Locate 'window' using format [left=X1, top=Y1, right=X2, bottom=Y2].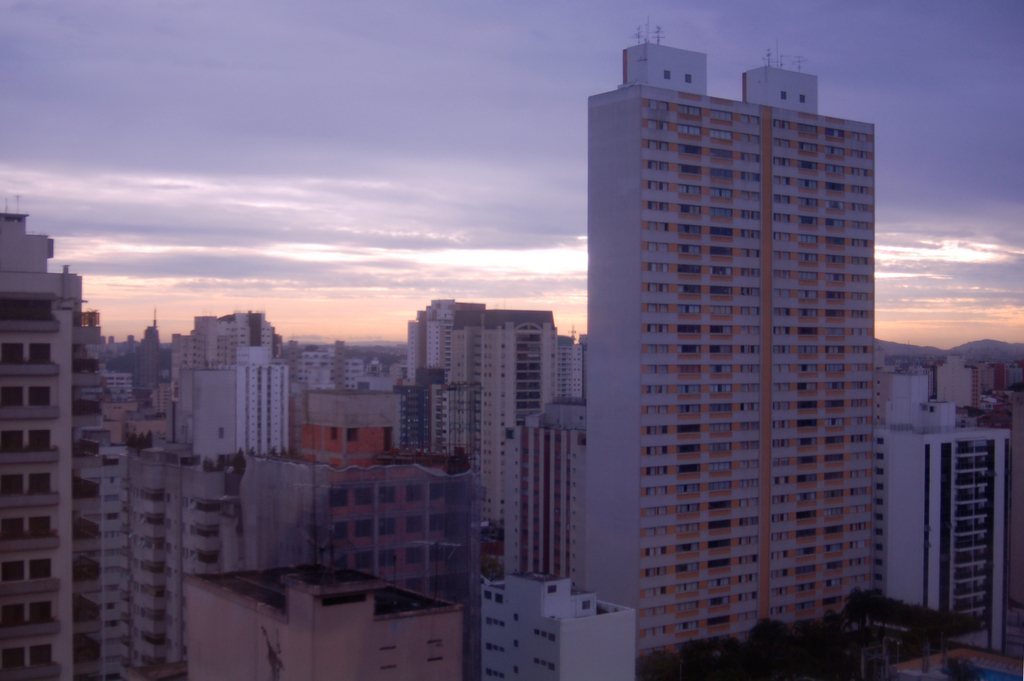
[left=646, top=346, right=655, bottom=357].
